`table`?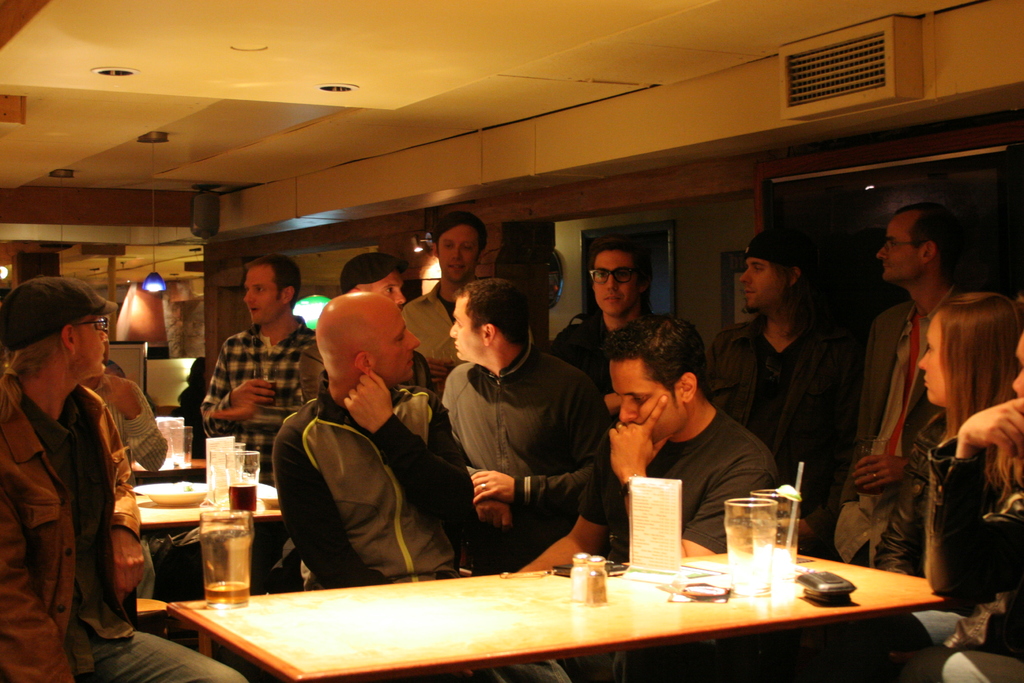
<box>173,536,987,675</box>
